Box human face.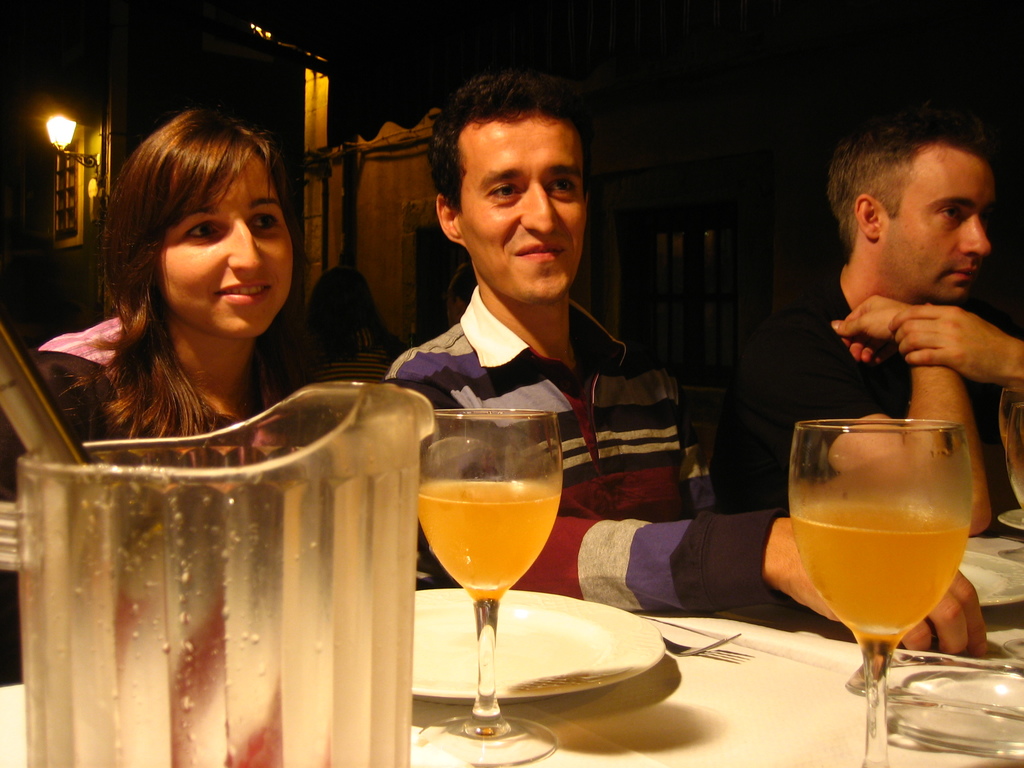
x1=159 y1=159 x2=291 y2=331.
